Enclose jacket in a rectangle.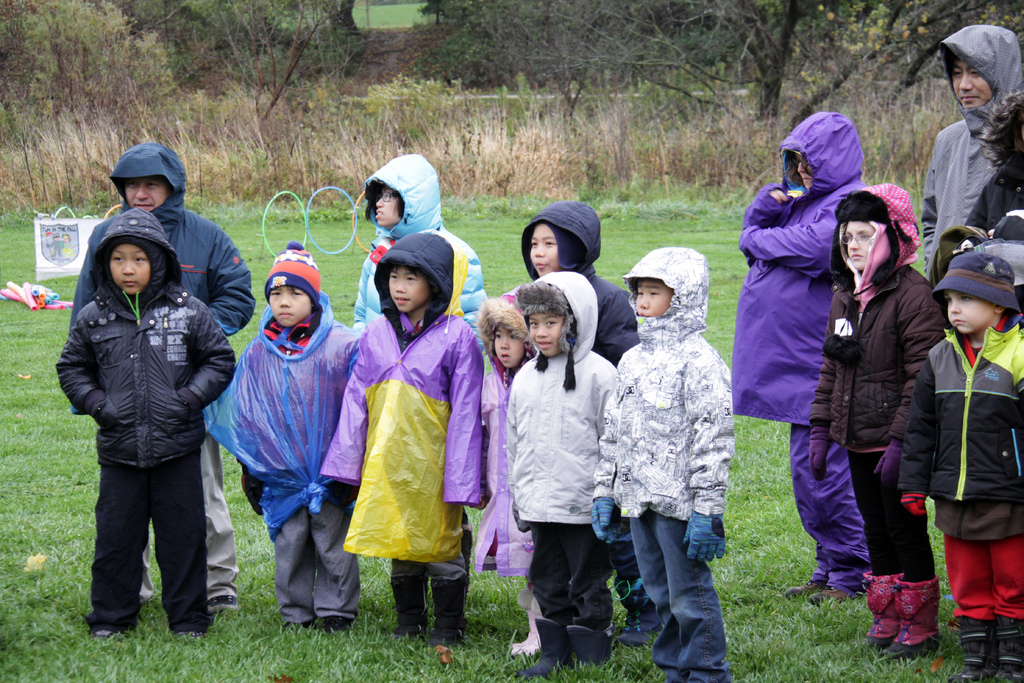
detection(501, 270, 616, 526).
